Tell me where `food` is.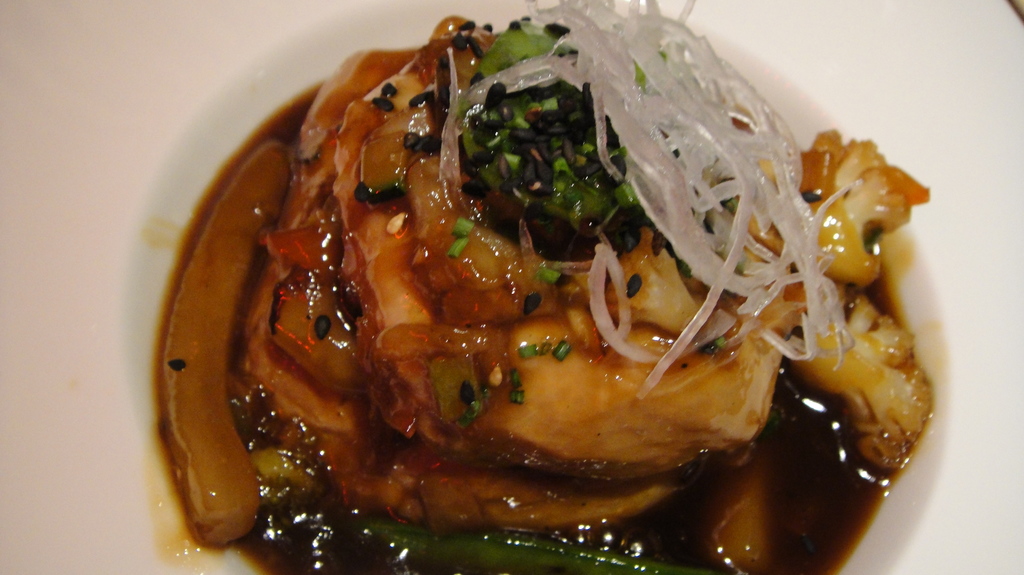
`food` is at 166/3/914/559.
